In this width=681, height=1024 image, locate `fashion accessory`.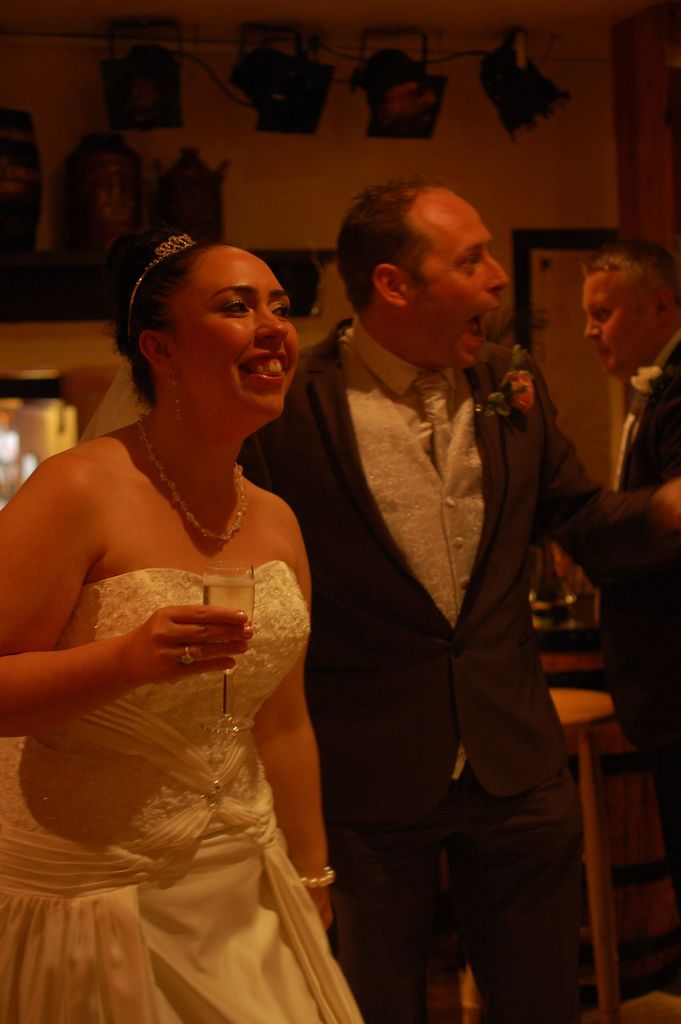
Bounding box: <region>131, 230, 202, 319</region>.
